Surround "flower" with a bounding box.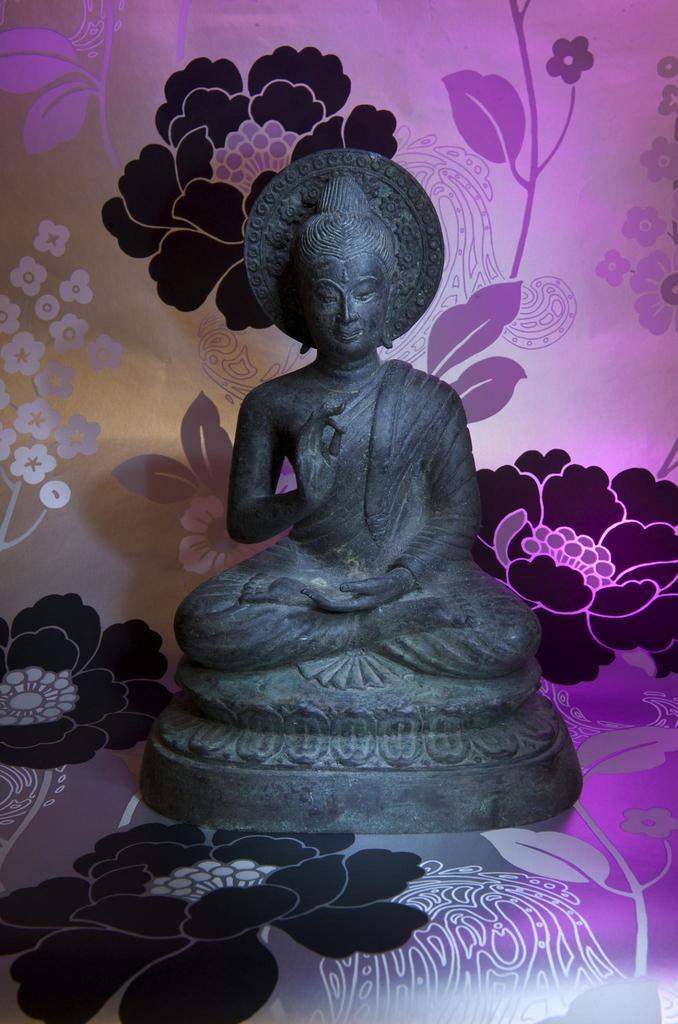
region(545, 32, 594, 88).
